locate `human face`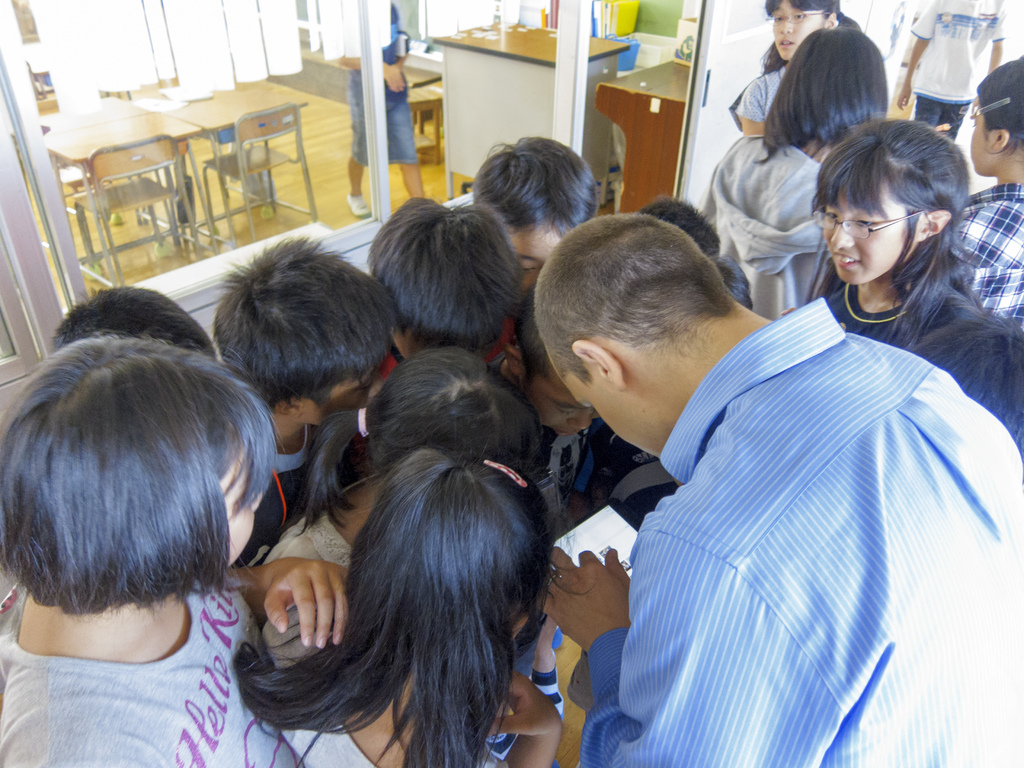
crop(519, 378, 597, 438)
